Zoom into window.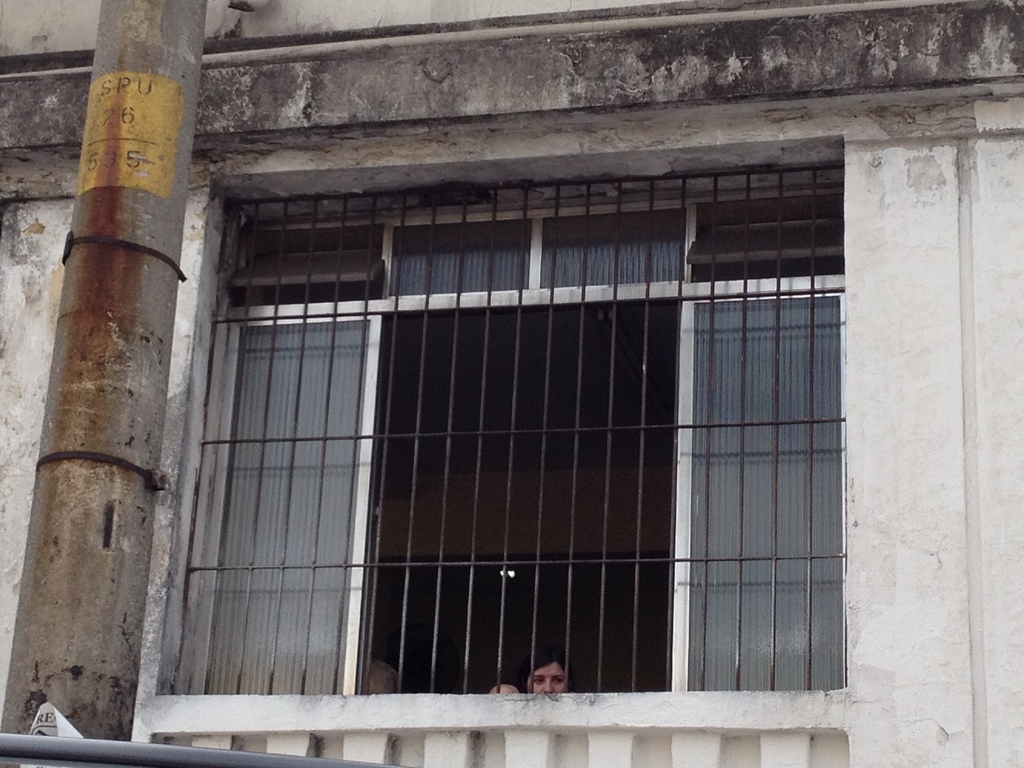
Zoom target: (115, 115, 833, 694).
